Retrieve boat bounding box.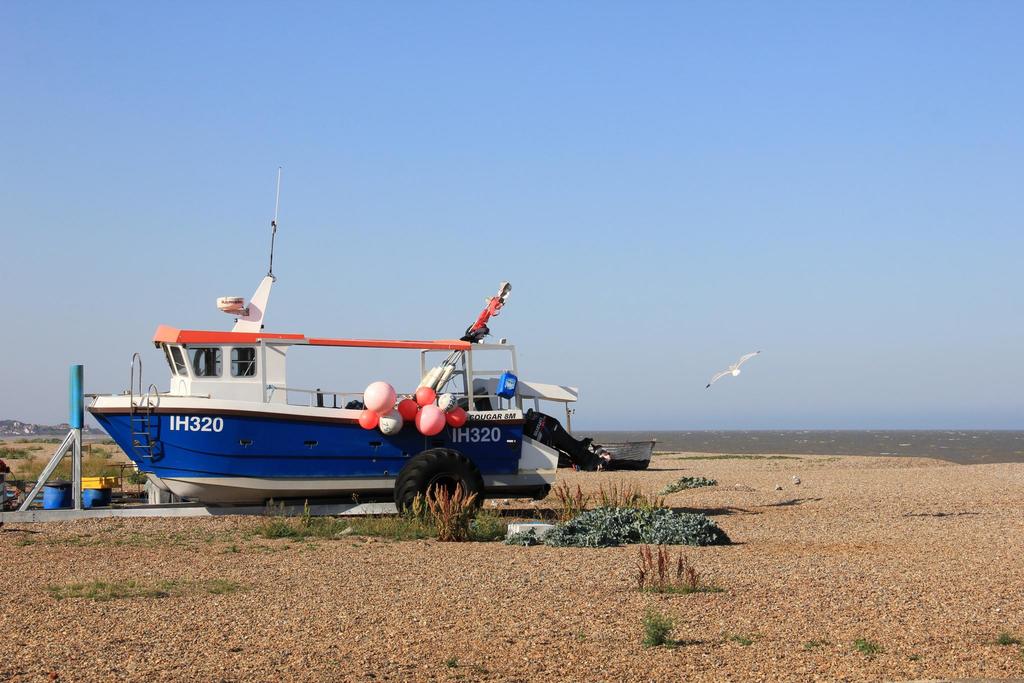
Bounding box: select_region(72, 215, 602, 520).
